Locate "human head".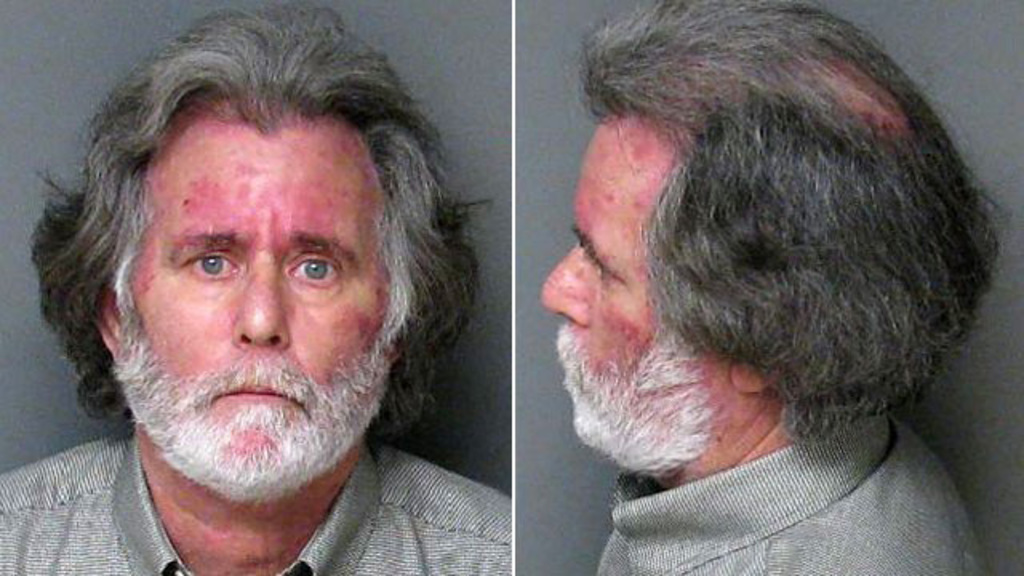
Bounding box: crop(83, 34, 430, 451).
